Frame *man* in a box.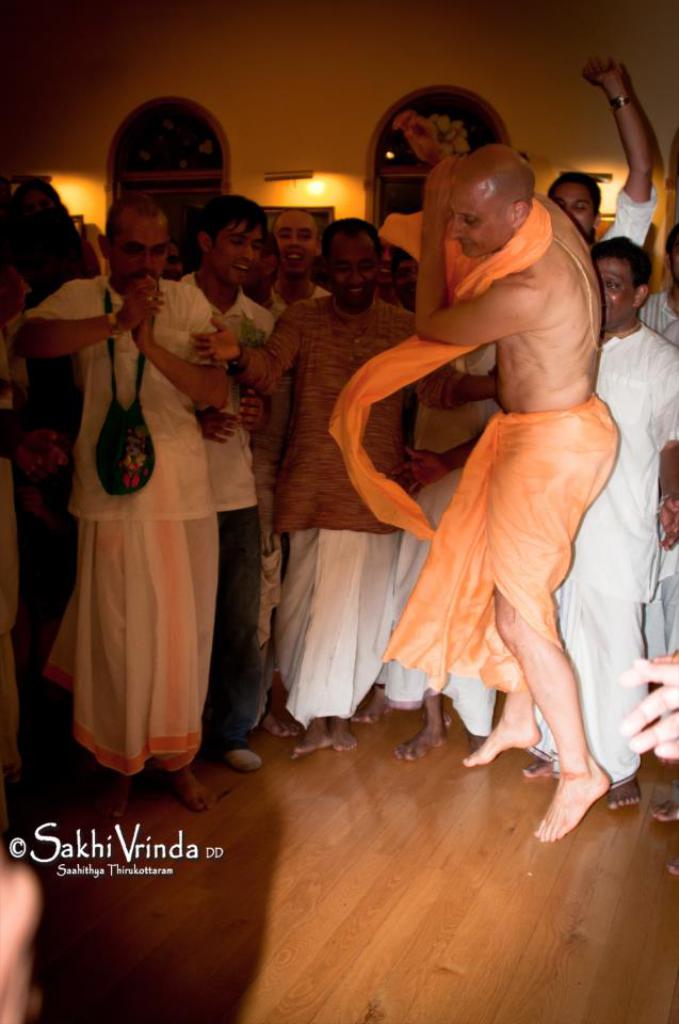
bbox(192, 211, 491, 758).
